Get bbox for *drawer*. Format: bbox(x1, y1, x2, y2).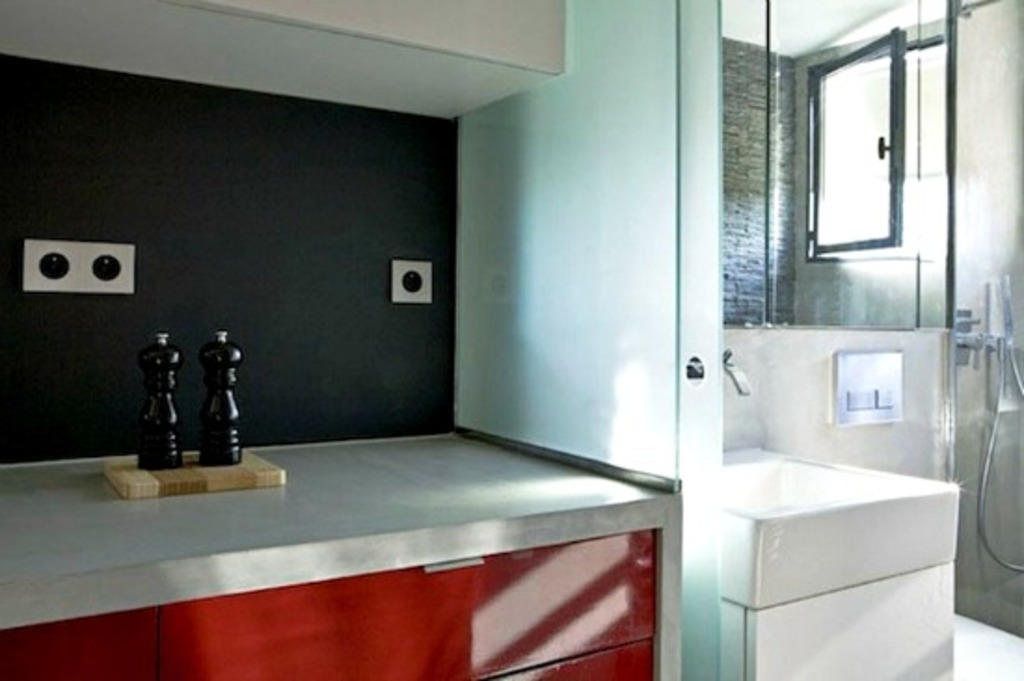
bbox(156, 508, 655, 679).
